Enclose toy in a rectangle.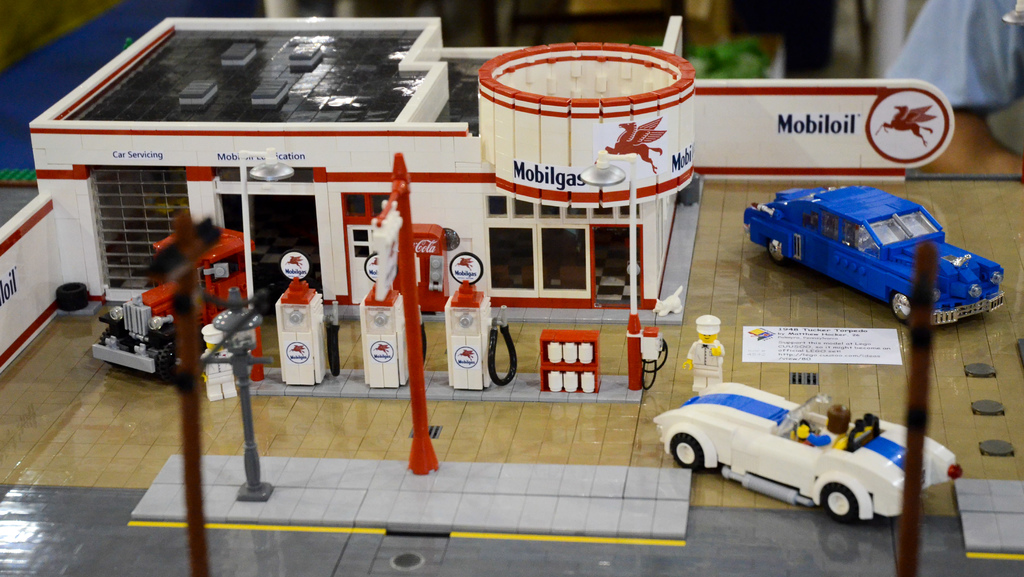
left=650, top=379, right=980, bottom=523.
